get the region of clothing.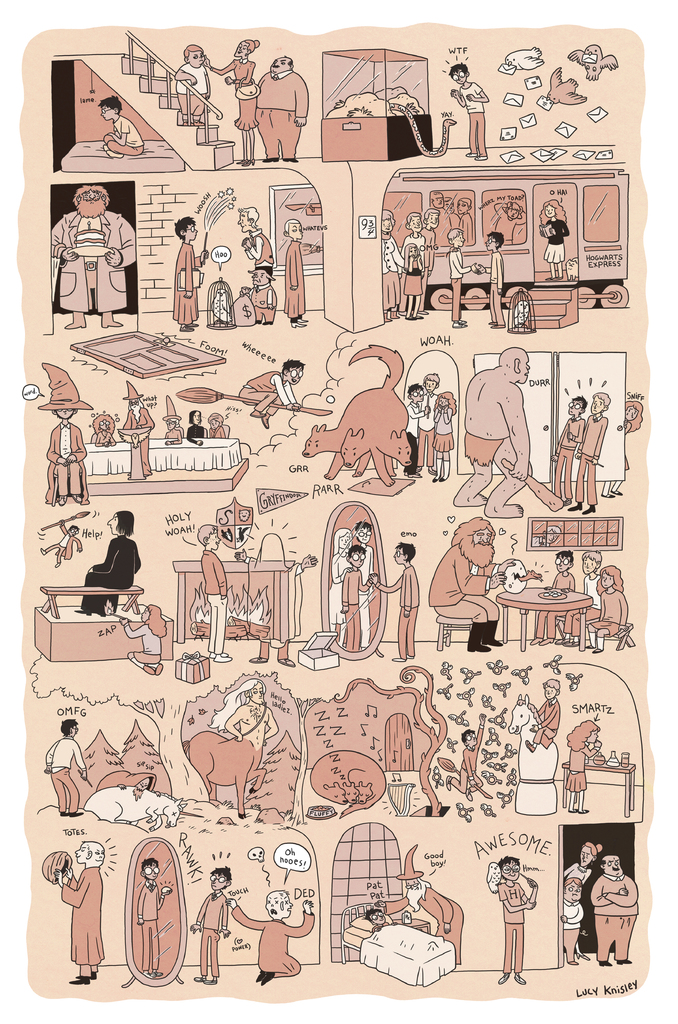
{"x1": 449, "y1": 248, "x2": 464, "y2": 324}.
